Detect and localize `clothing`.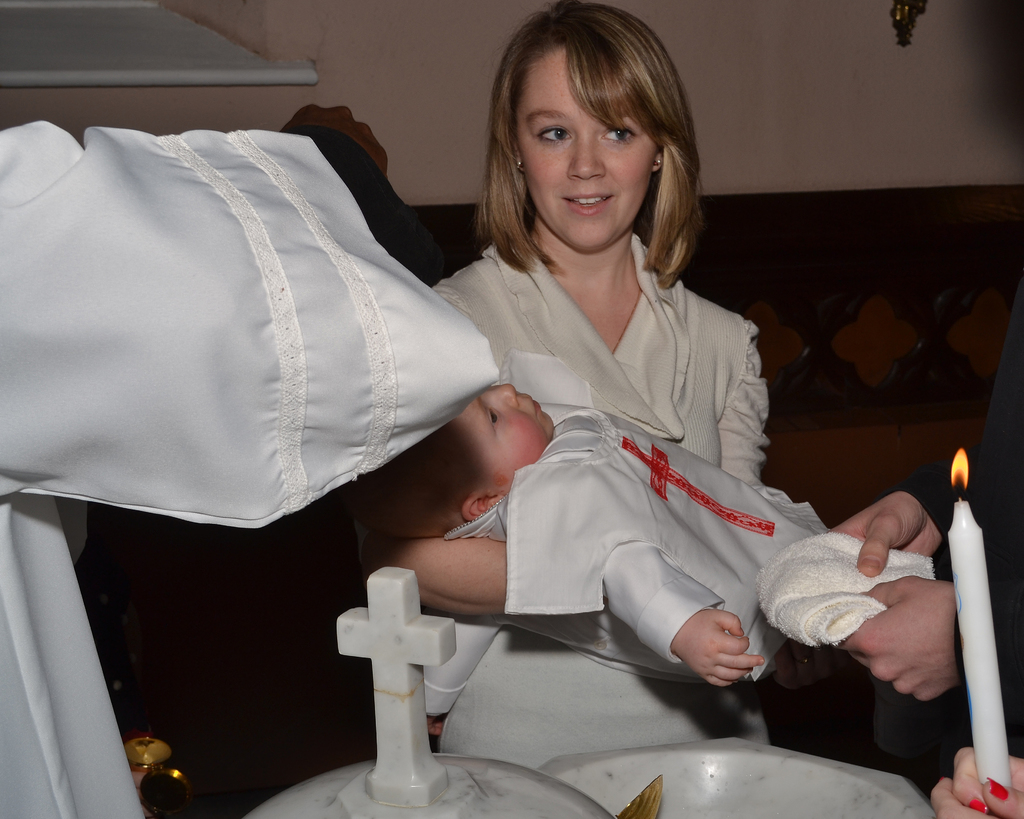
Localized at pyautogui.locateOnScreen(0, 122, 499, 818).
